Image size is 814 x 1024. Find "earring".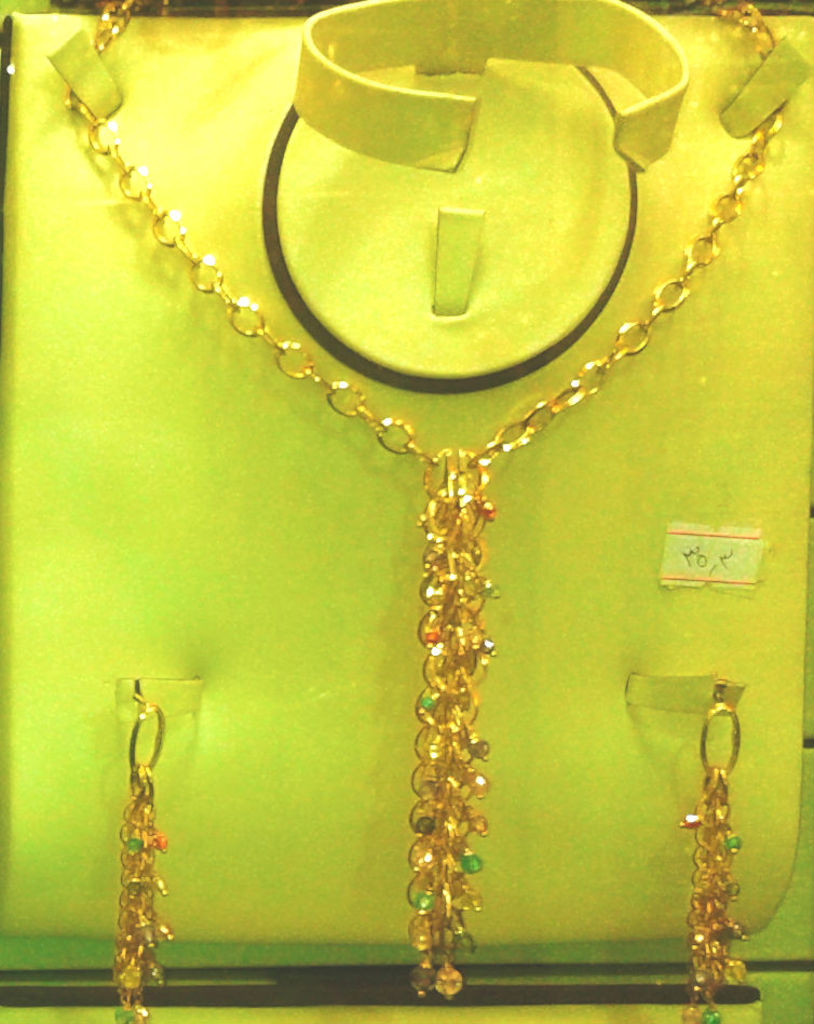
BBox(109, 689, 169, 1023).
